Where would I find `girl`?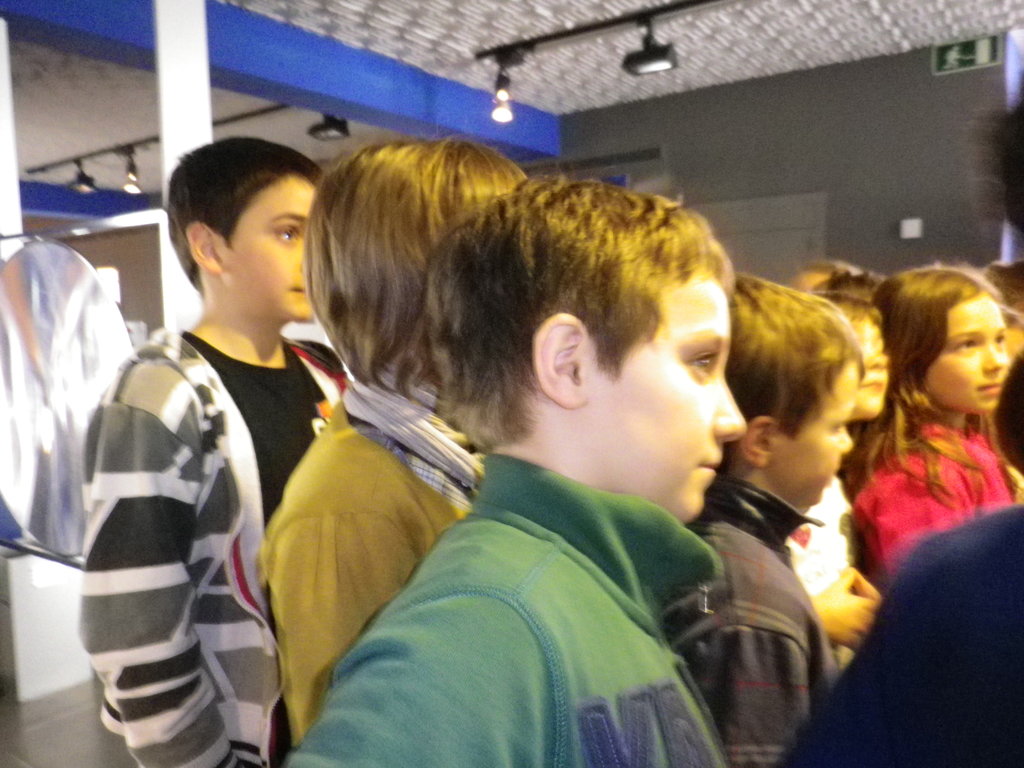
At crop(845, 259, 1023, 580).
